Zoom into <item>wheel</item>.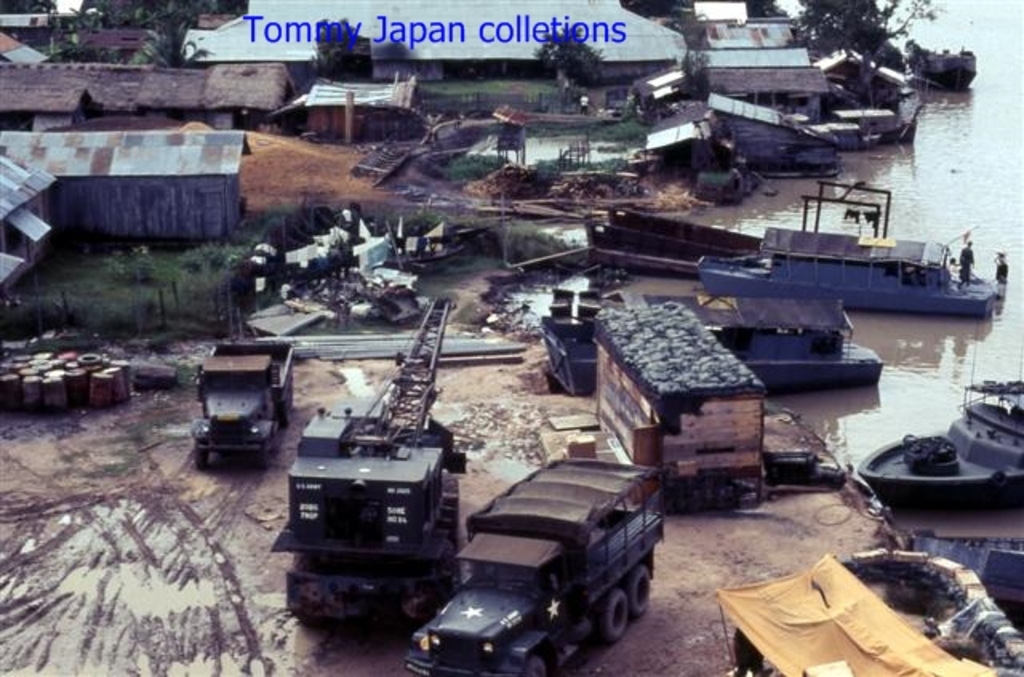
Zoom target: (627,567,666,608).
